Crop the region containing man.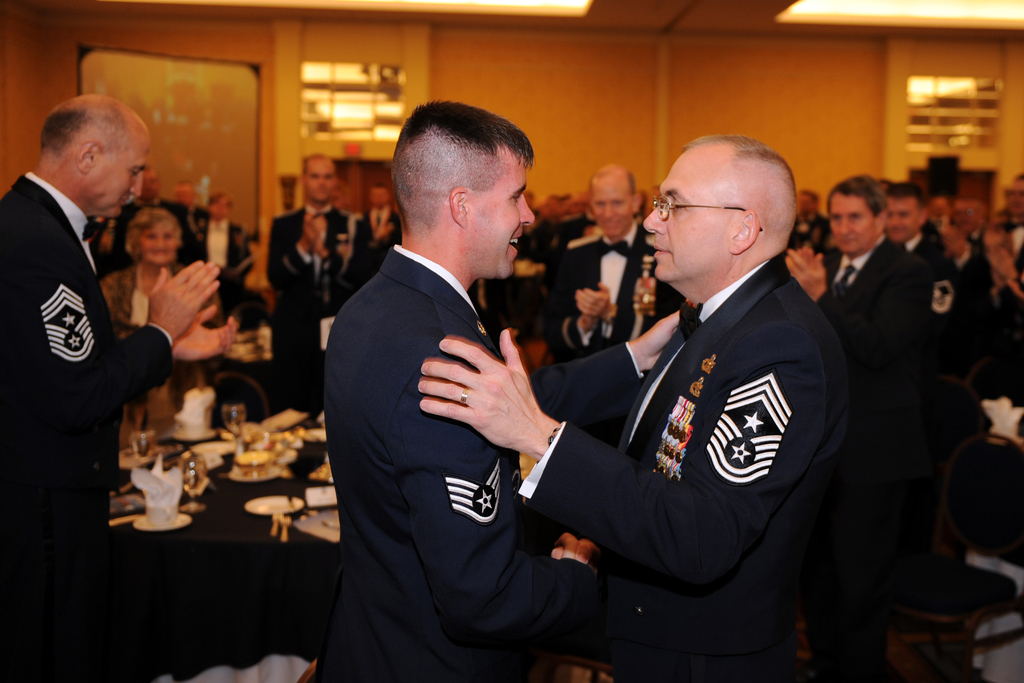
Crop region: bbox=(872, 181, 976, 325).
